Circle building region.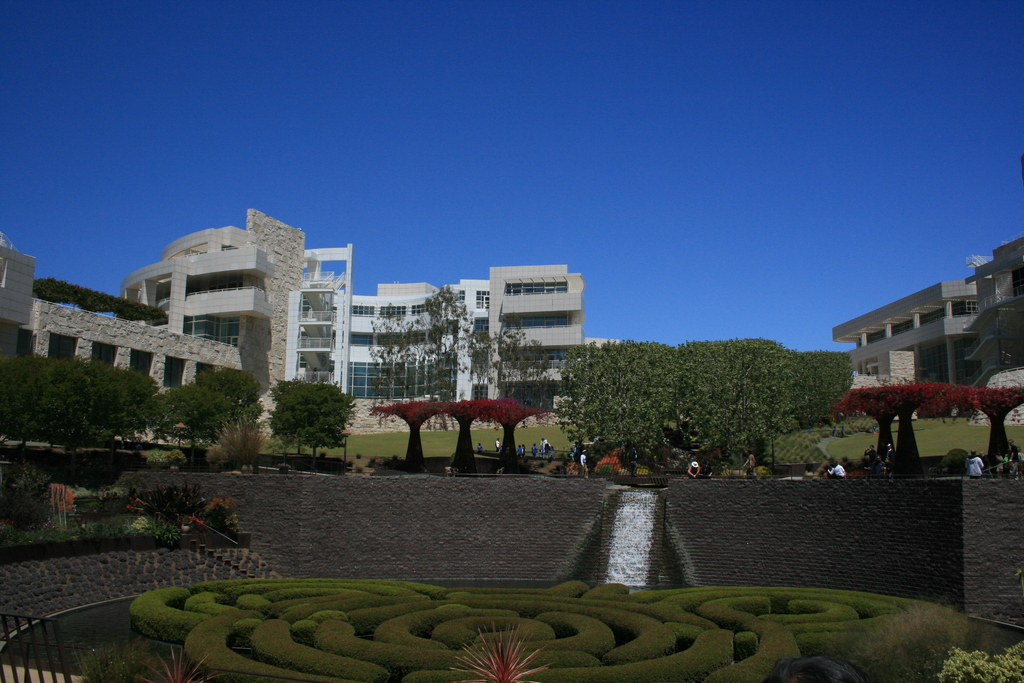
Region: pyautogui.locateOnScreen(111, 208, 621, 433).
